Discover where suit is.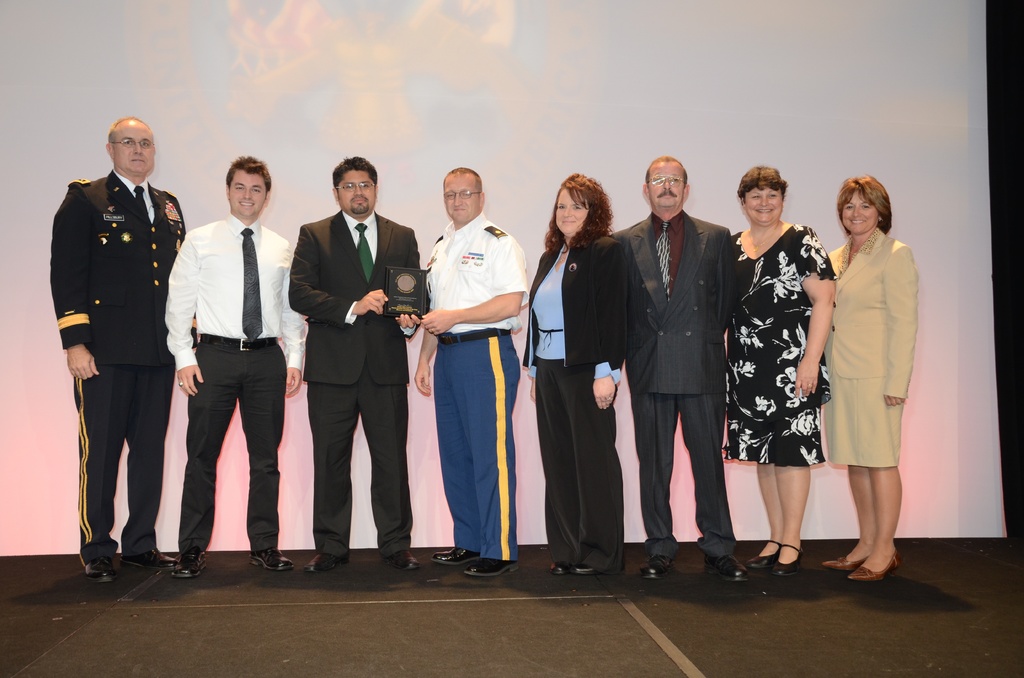
Discovered at x1=611 y1=209 x2=737 y2=557.
